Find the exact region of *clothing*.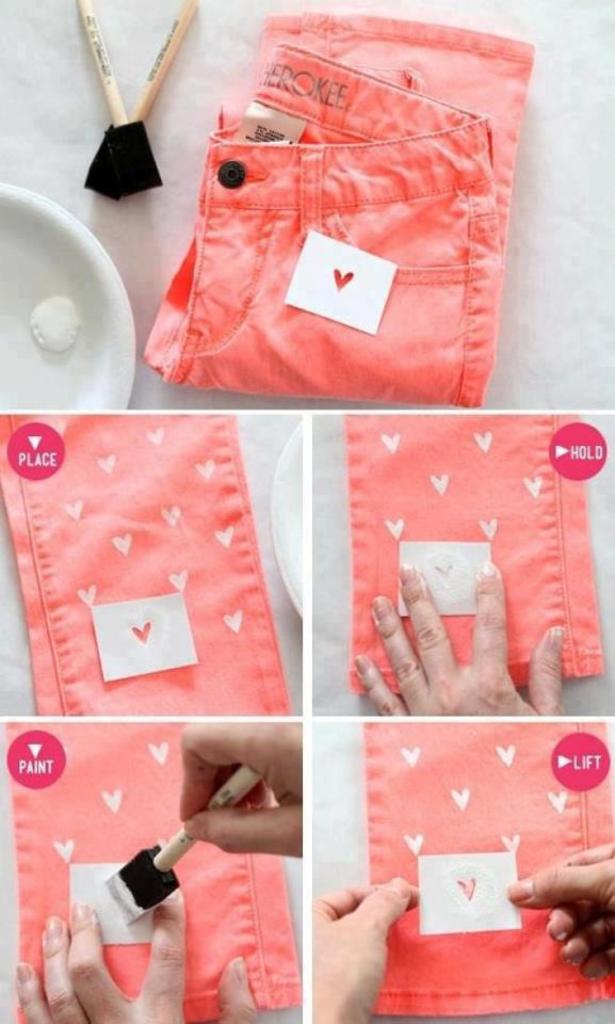
Exact region: 0, 414, 292, 717.
